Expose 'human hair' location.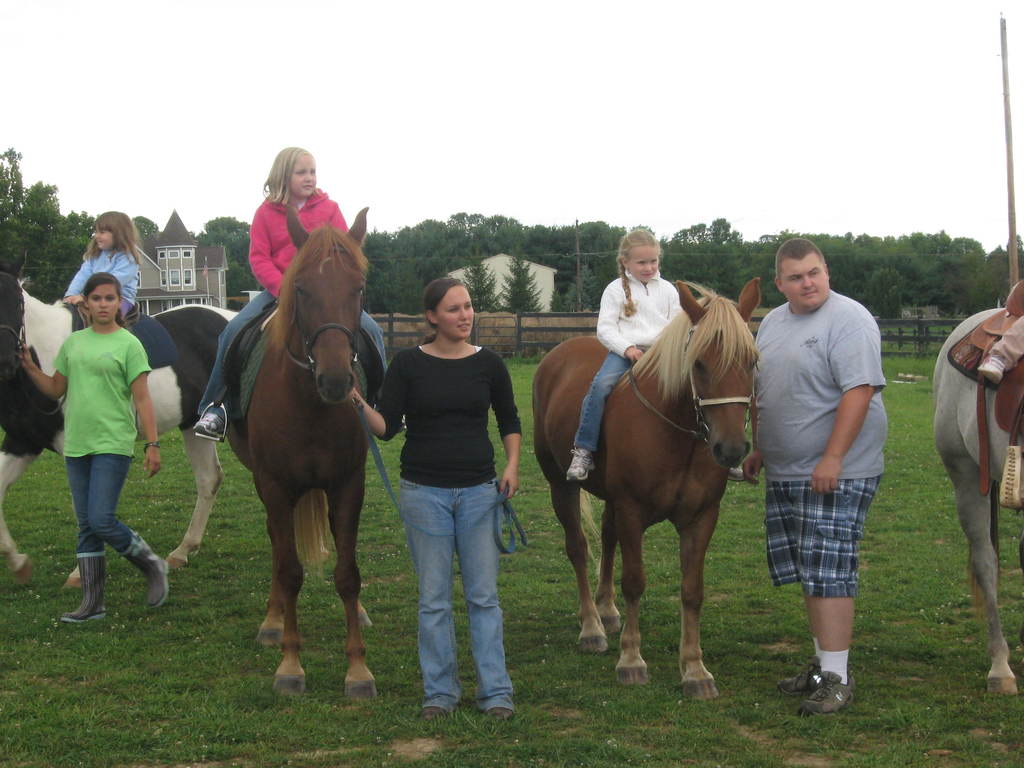
Exposed at crop(619, 228, 655, 316).
